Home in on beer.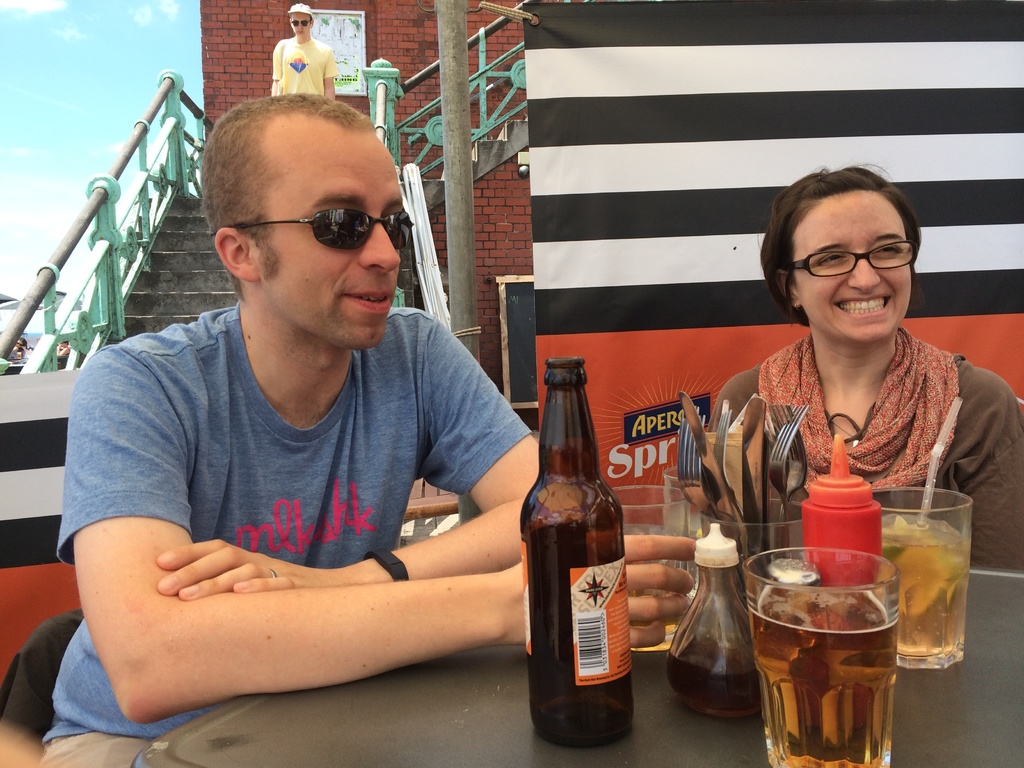
Homed in at 753, 585, 893, 766.
